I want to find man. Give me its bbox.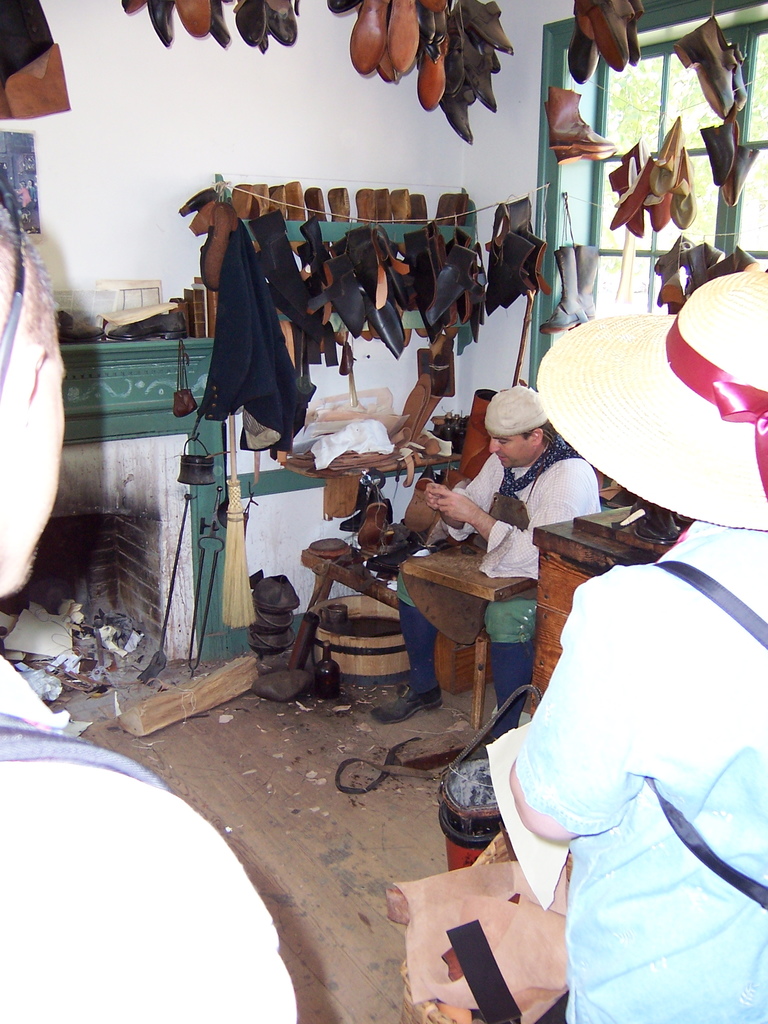
detection(374, 382, 604, 734).
